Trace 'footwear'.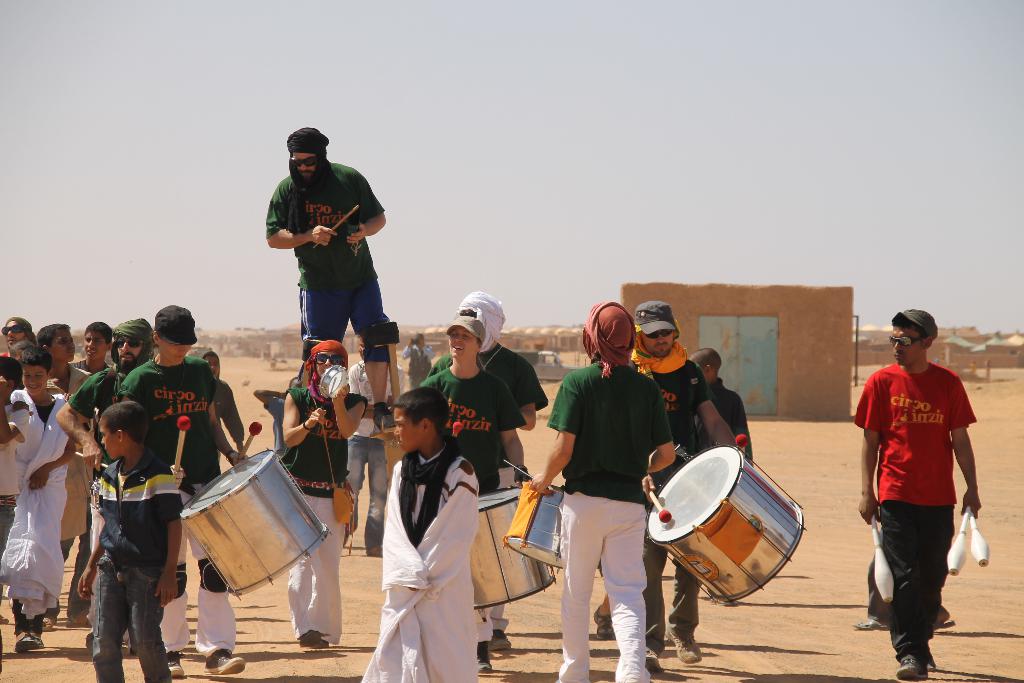
Traced to crop(591, 604, 618, 641).
